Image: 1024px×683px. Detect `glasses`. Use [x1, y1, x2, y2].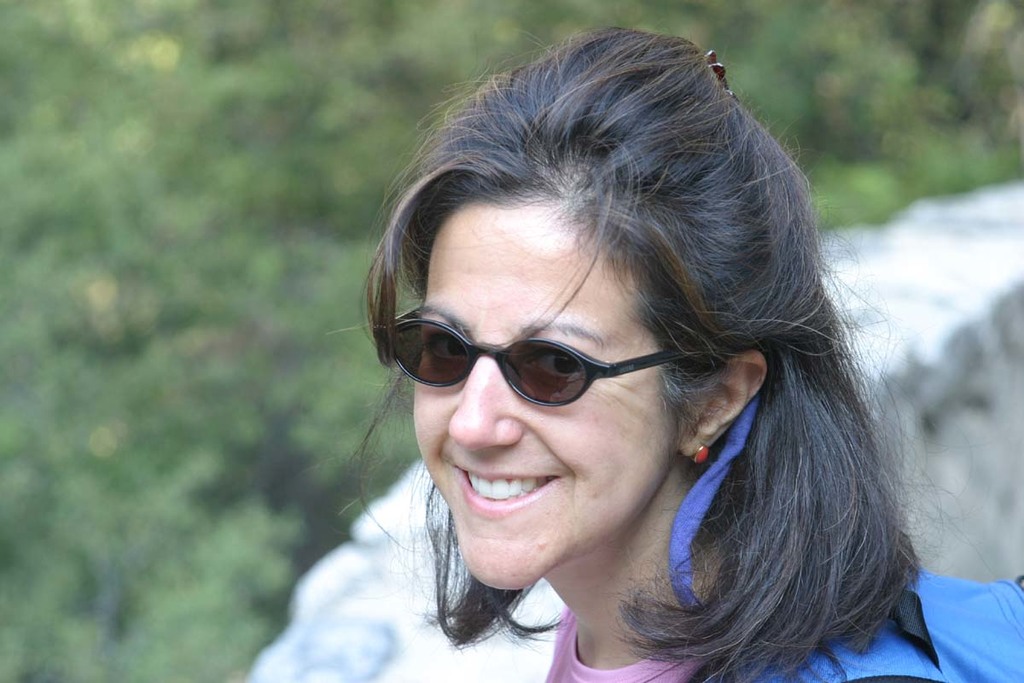
[387, 311, 701, 420].
